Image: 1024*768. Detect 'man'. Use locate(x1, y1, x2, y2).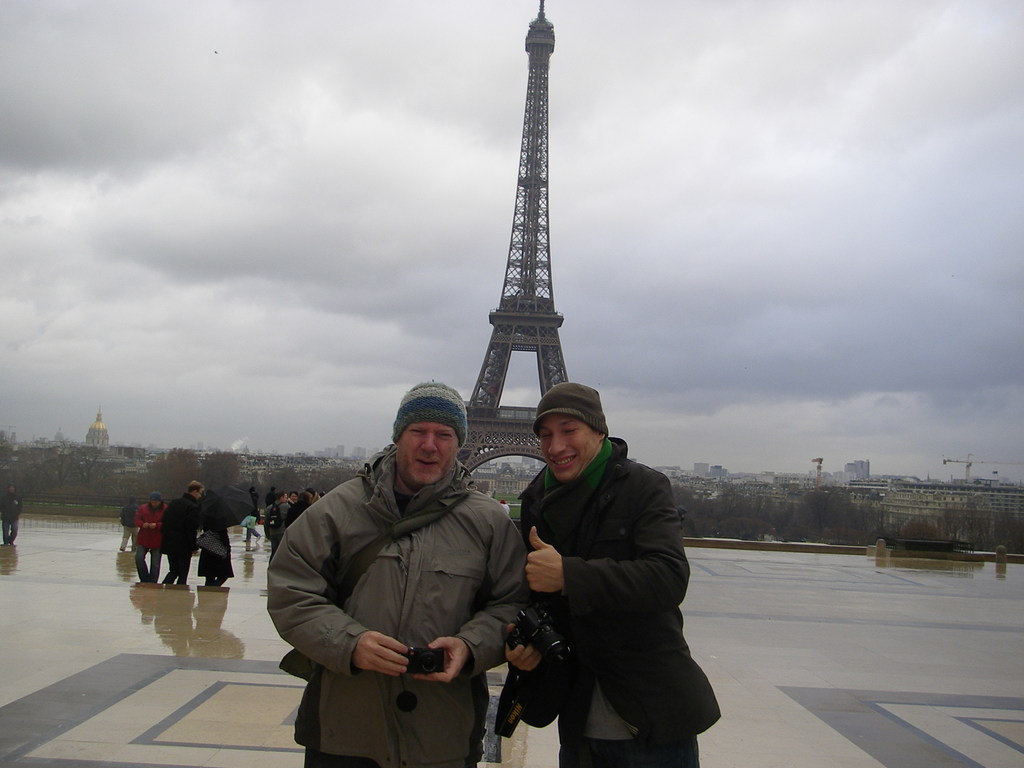
locate(264, 492, 289, 555).
